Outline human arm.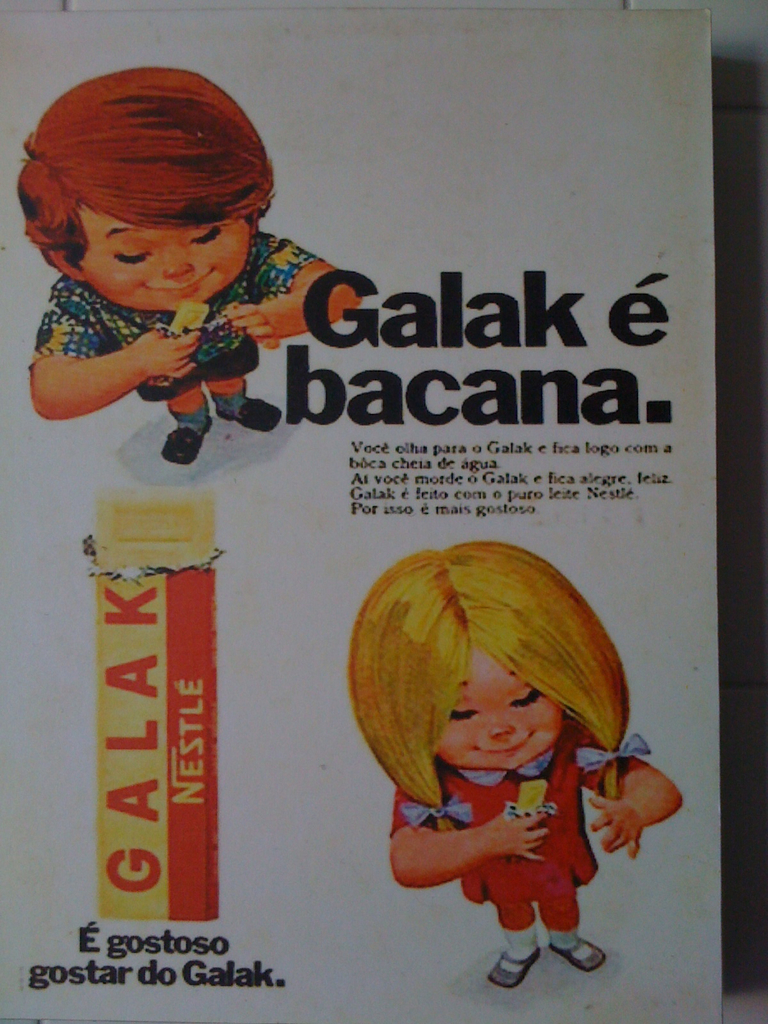
Outline: pyautogui.locateOnScreen(16, 277, 211, 417).
